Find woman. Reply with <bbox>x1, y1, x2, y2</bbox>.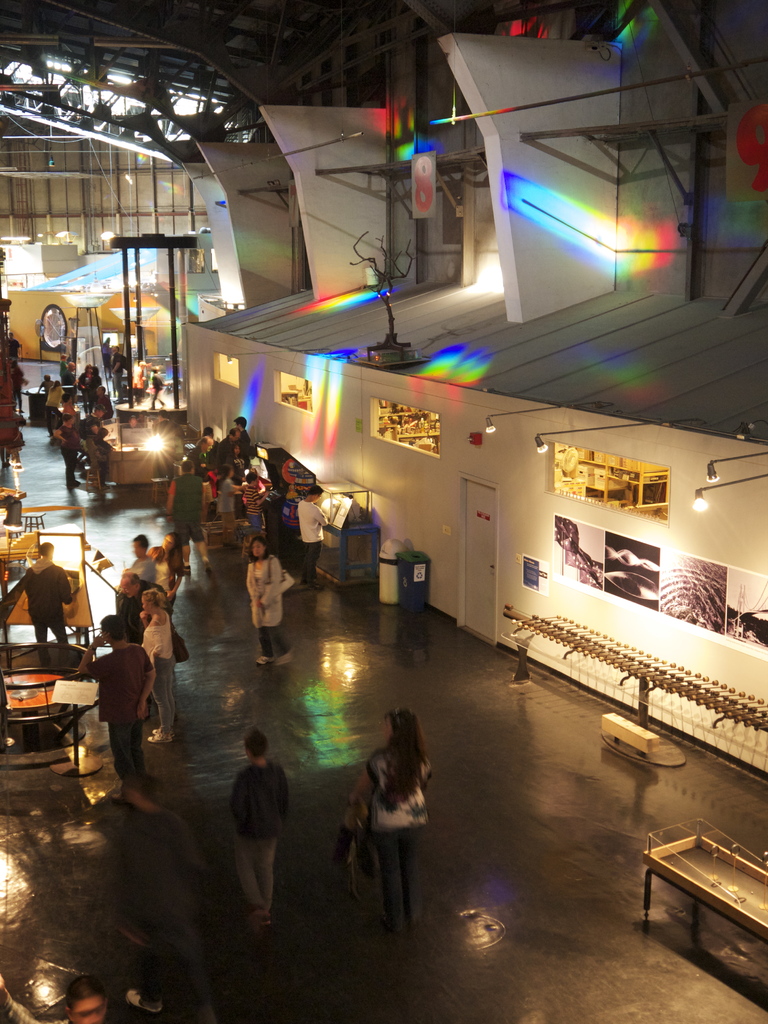
<bbox>56, 413, 83, 488</bbox>.
